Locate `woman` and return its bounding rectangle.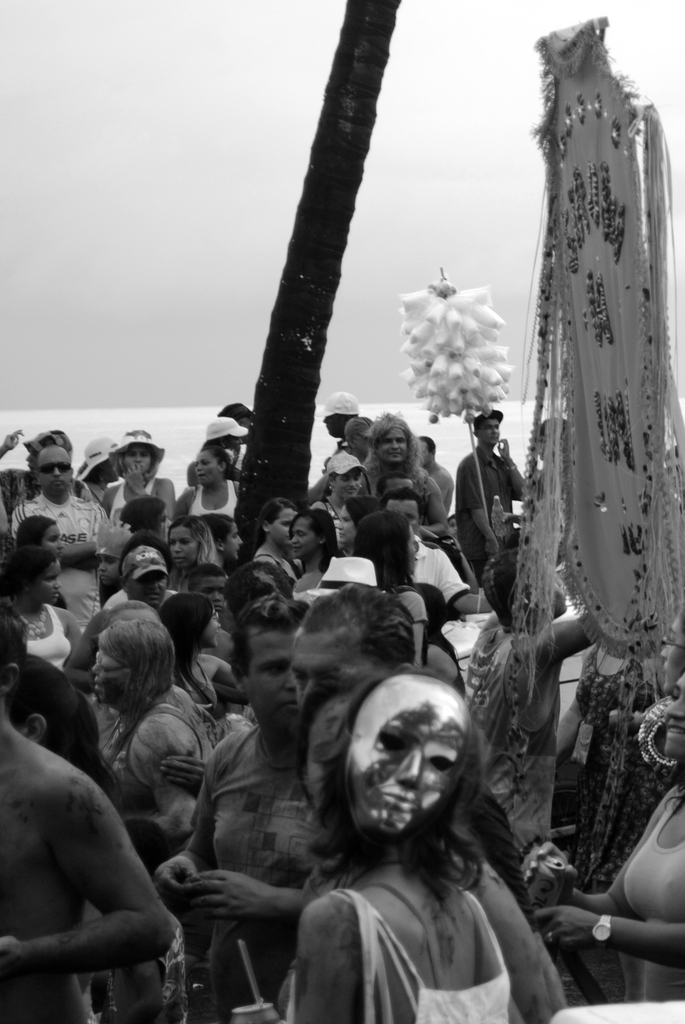
(146,506,224,611).
